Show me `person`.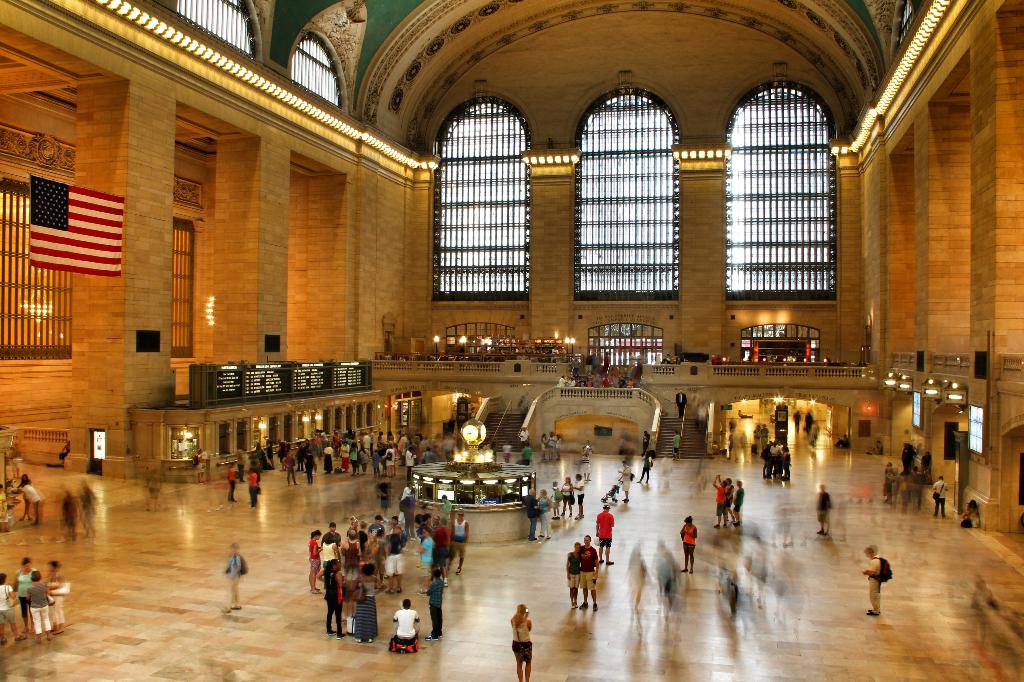
`person` is here: <bbox>604, 351, 612, 367</bbox>.
